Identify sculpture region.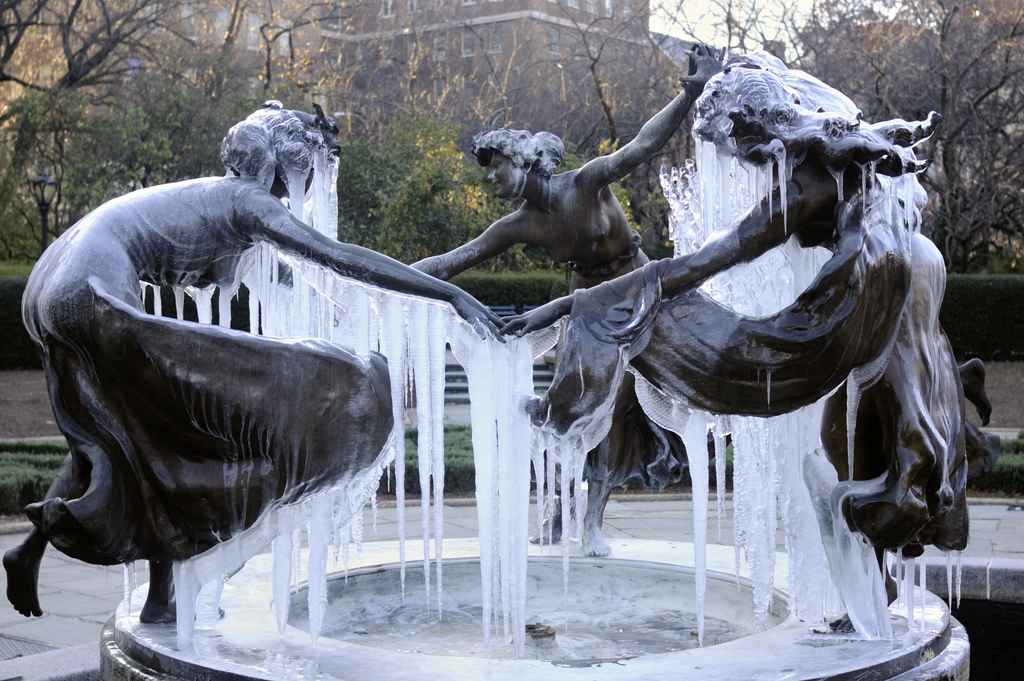
Region: region(418, 49, 924, 430).
